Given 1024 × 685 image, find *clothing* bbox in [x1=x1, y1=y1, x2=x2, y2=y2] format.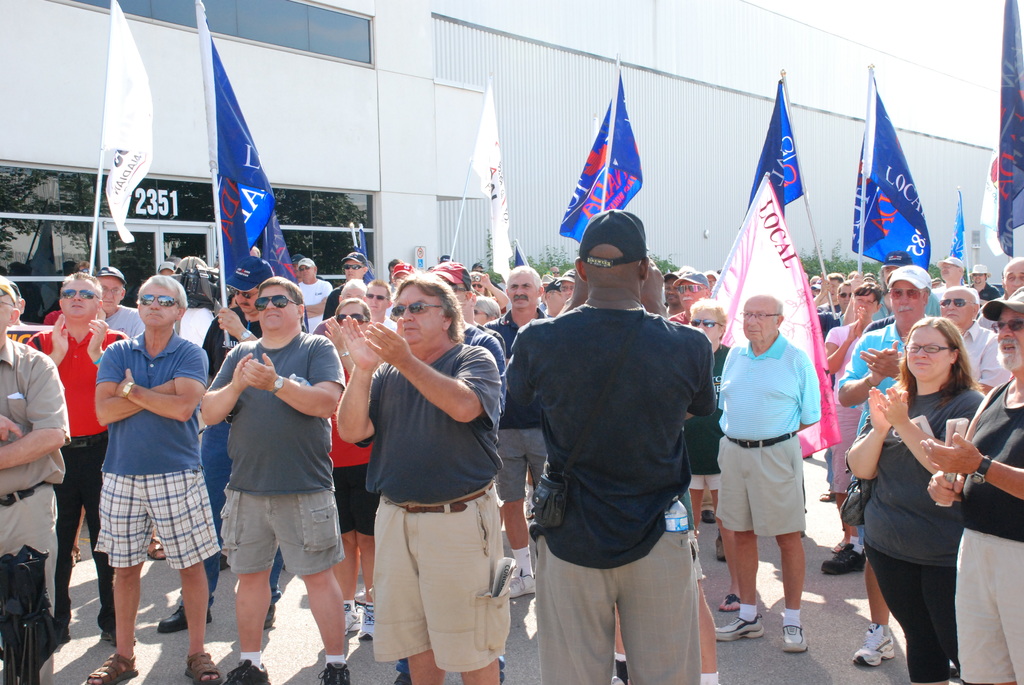
[x1=513, y1=269, x2=721, y2=648].
